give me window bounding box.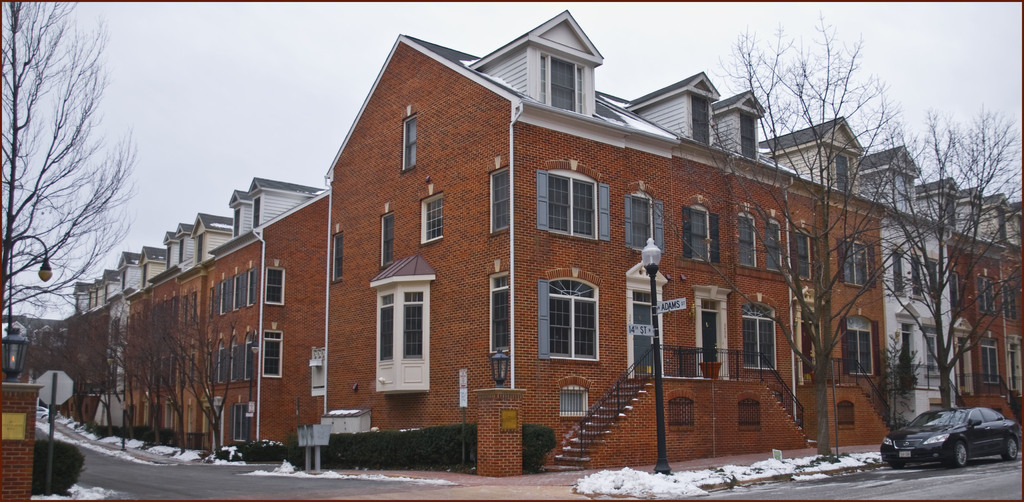
(x1=230, y1=210, x2=241, y2=240).
